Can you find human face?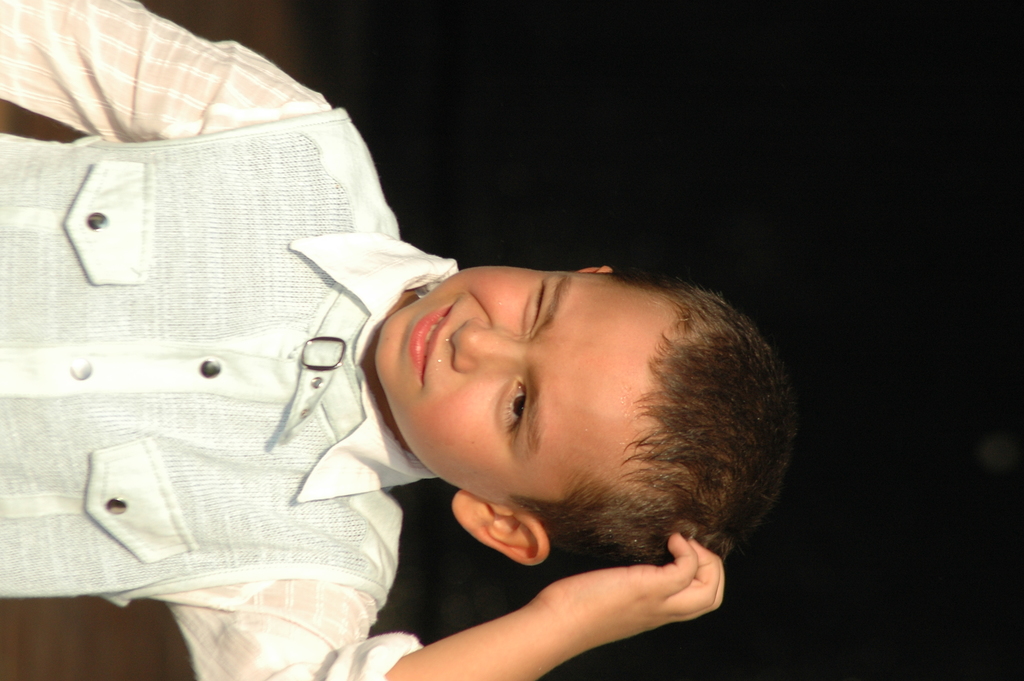
Yes, bounding box: [x1=376, y1=269, x2=661, y2=503].
